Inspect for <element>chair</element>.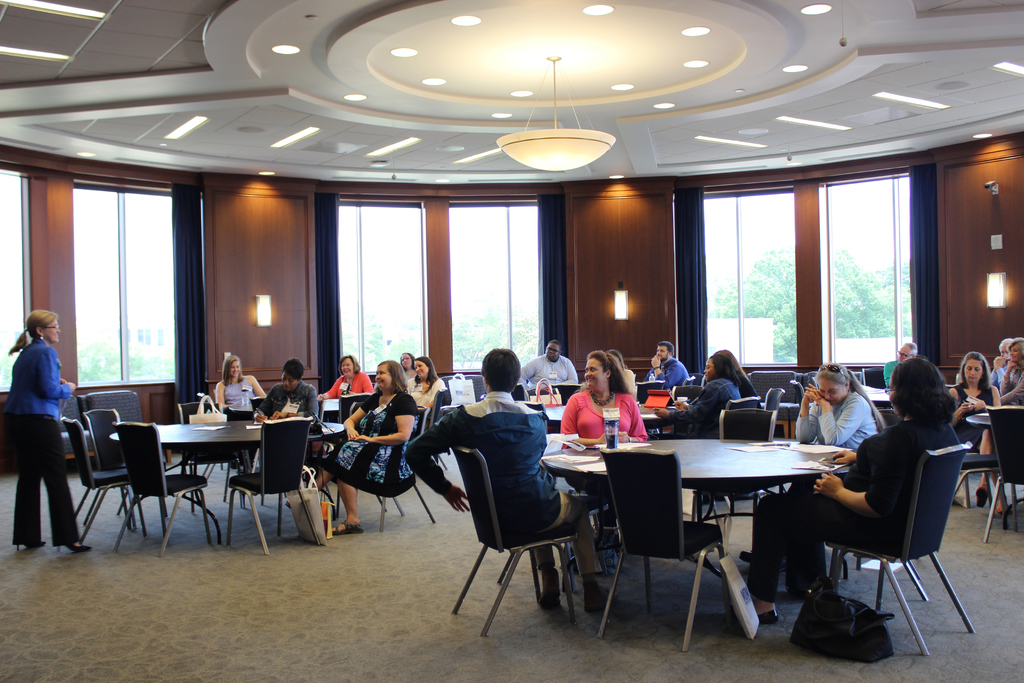
Inspection: Rect(108, 423, 221, 559).
